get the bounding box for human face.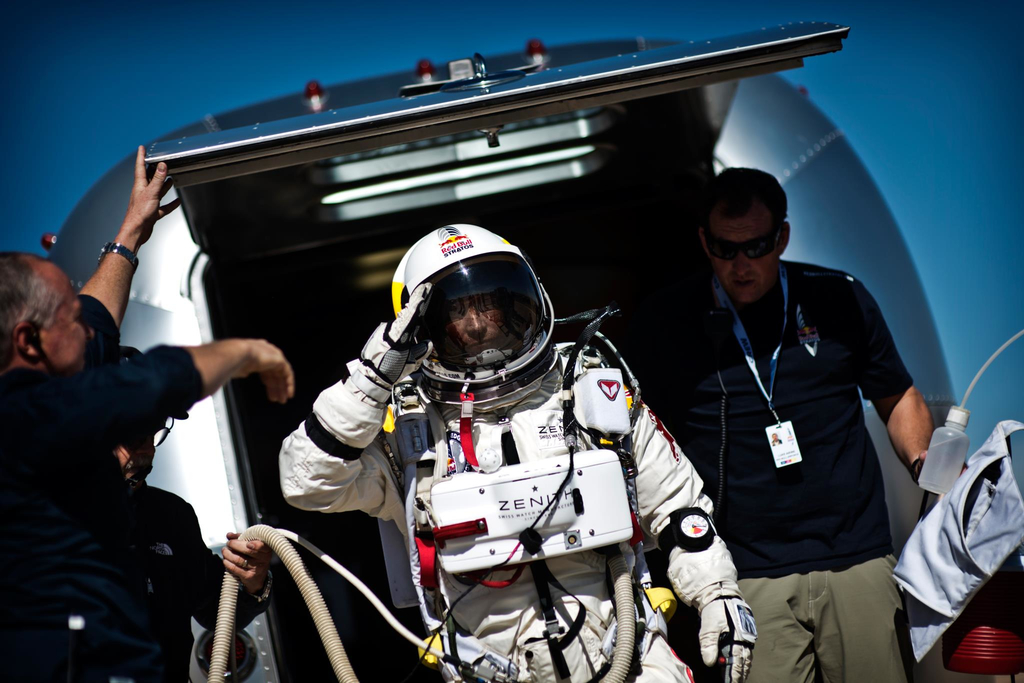
{"left": 448, "top": 298, "right": 506, "bottom": 349}.
